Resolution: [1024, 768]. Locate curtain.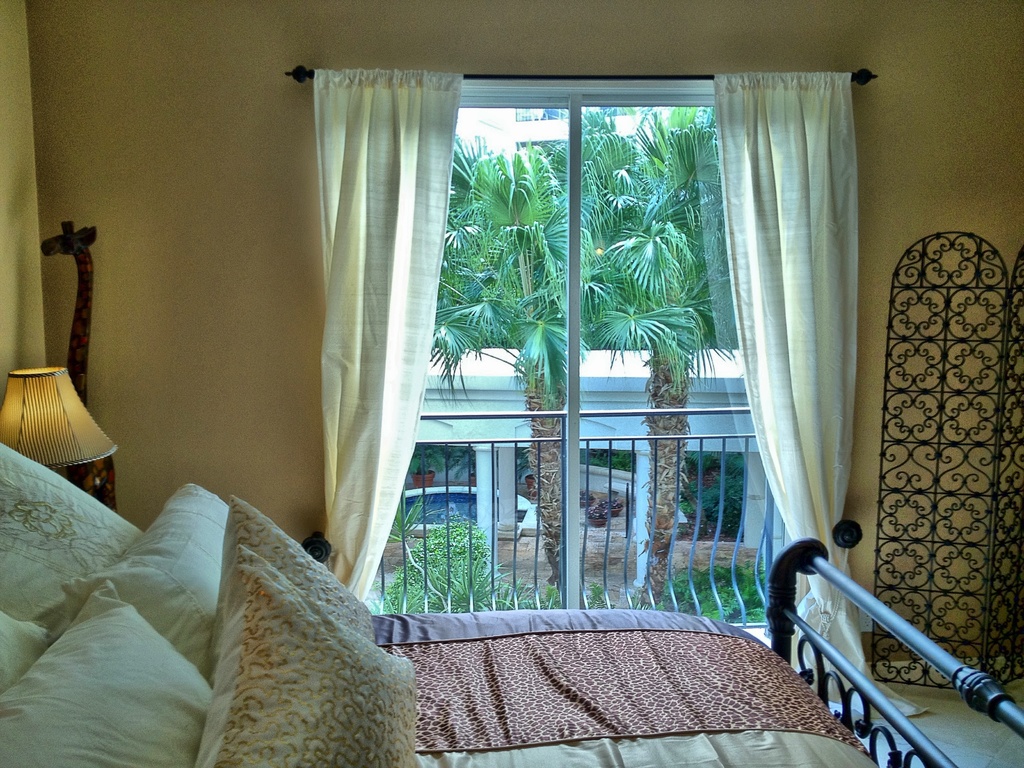
(305,64,462,604).
